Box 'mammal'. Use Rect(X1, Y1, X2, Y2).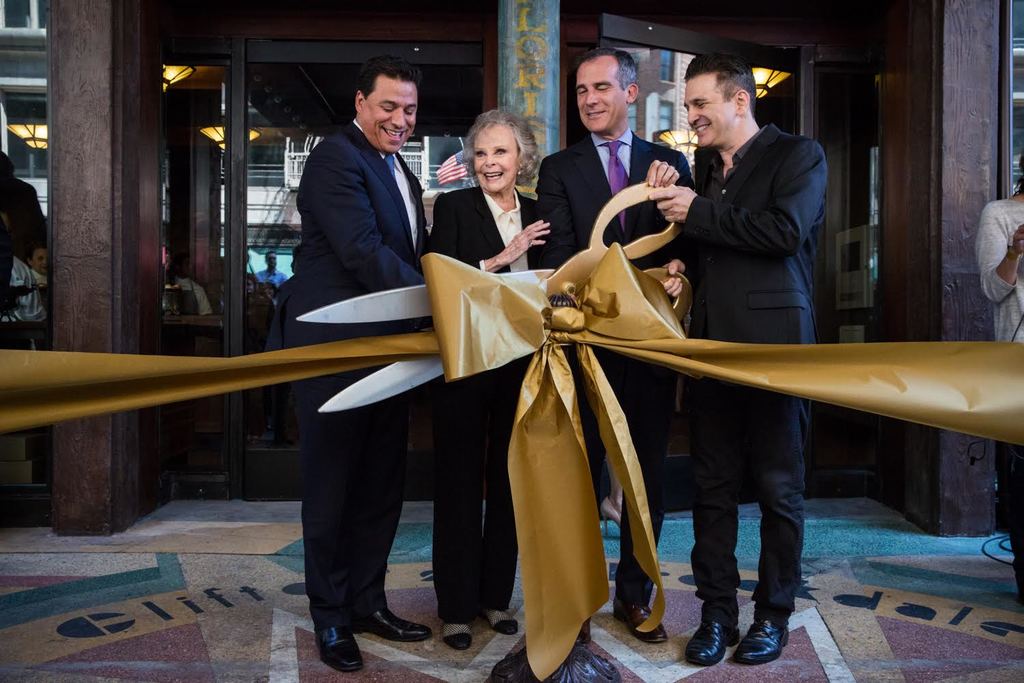
Rect(257, 278, 278, 305).
